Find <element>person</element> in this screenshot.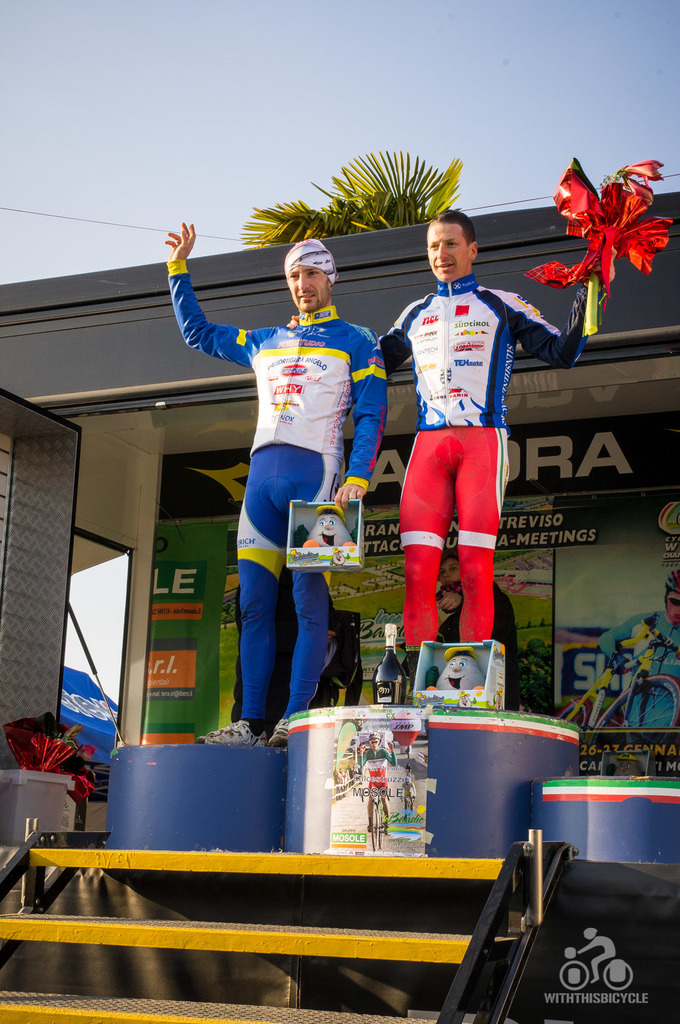
The bounding box for <element>person</element> is 372,204,601,697.
